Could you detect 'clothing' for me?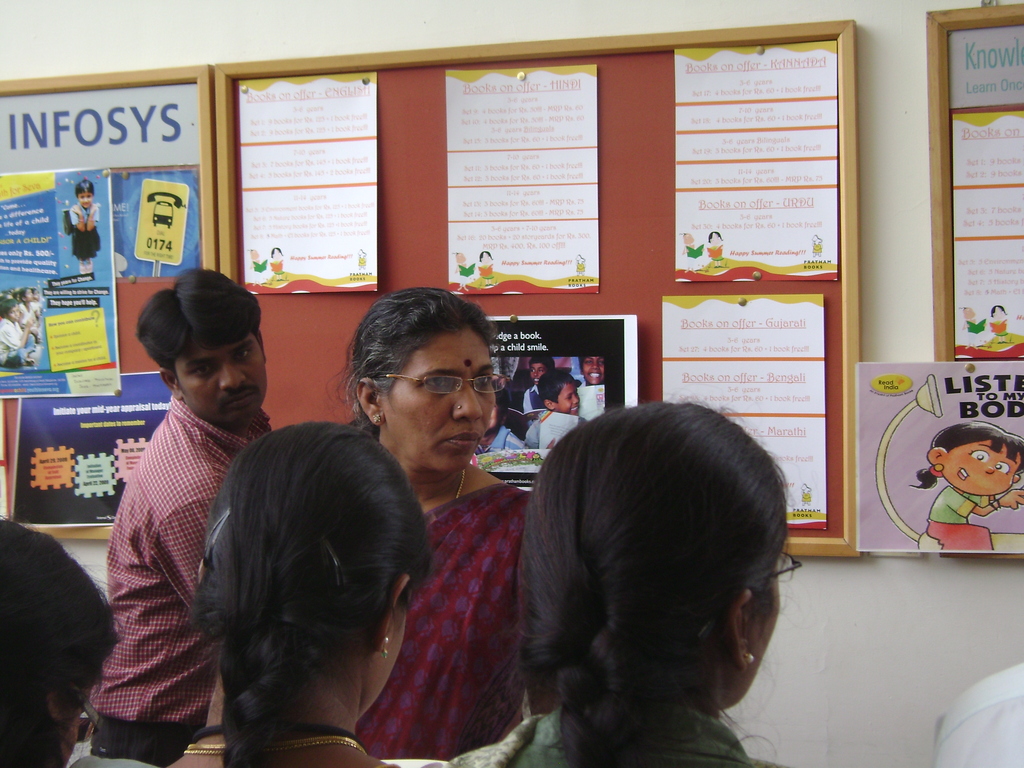
Detection result: 415 699 796 767.
